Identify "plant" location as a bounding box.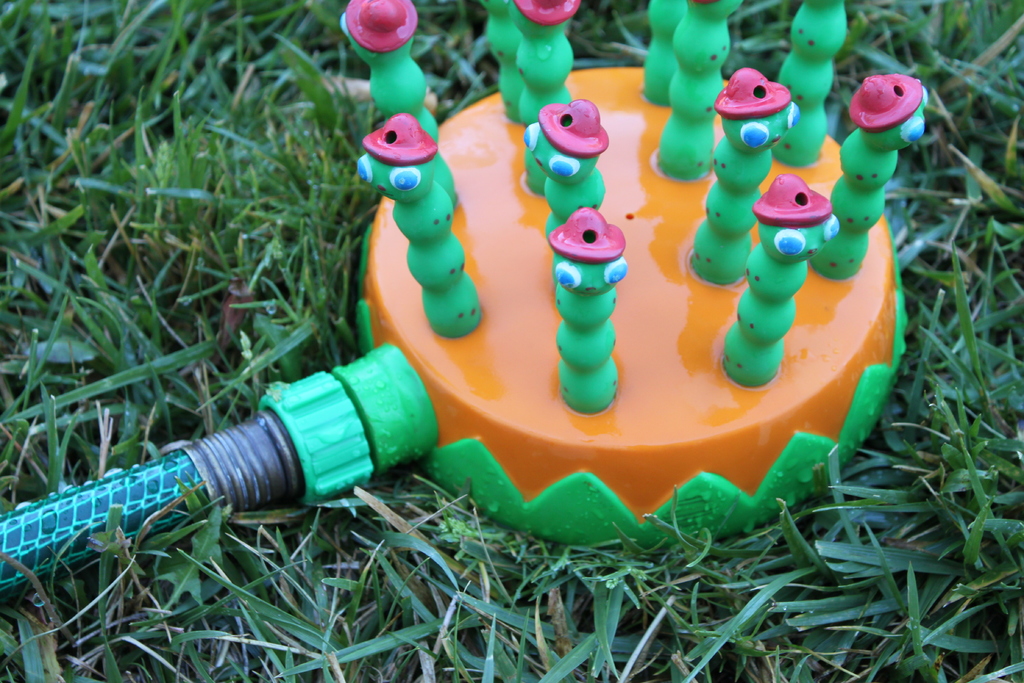
x1=0, y1=0, x2=1023, y2=682.
